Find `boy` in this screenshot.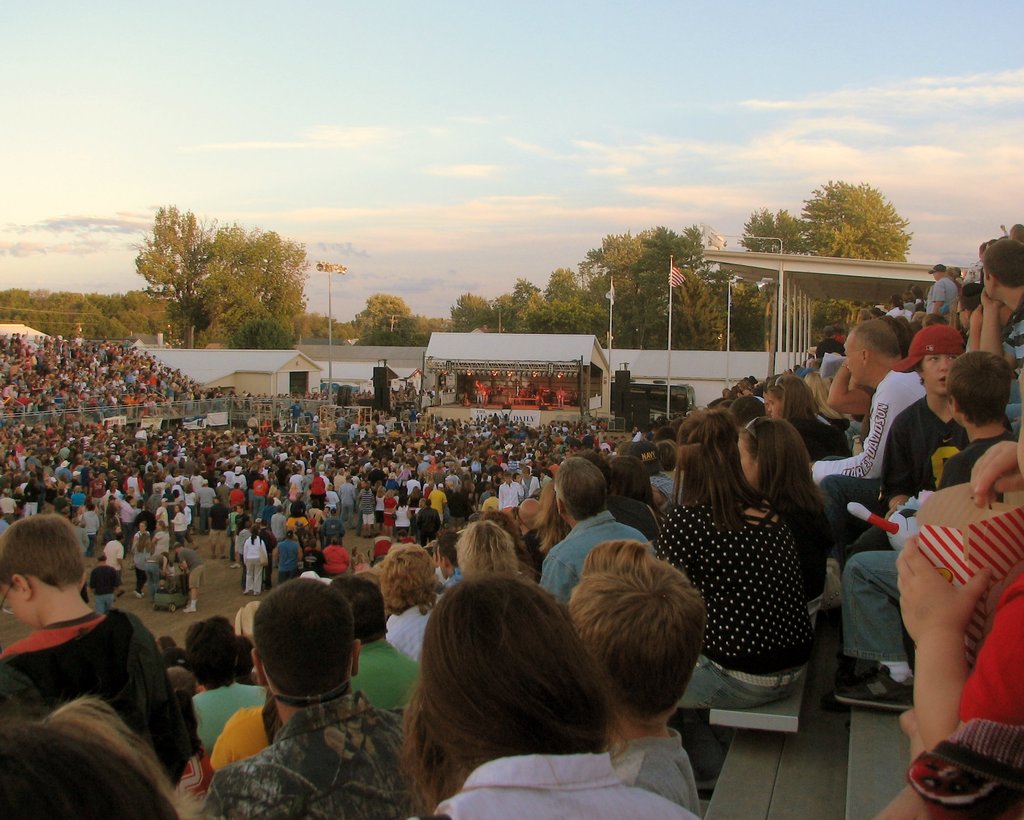
The bounding box for `boy` is <region>178, 574, 407, 812</region>.
